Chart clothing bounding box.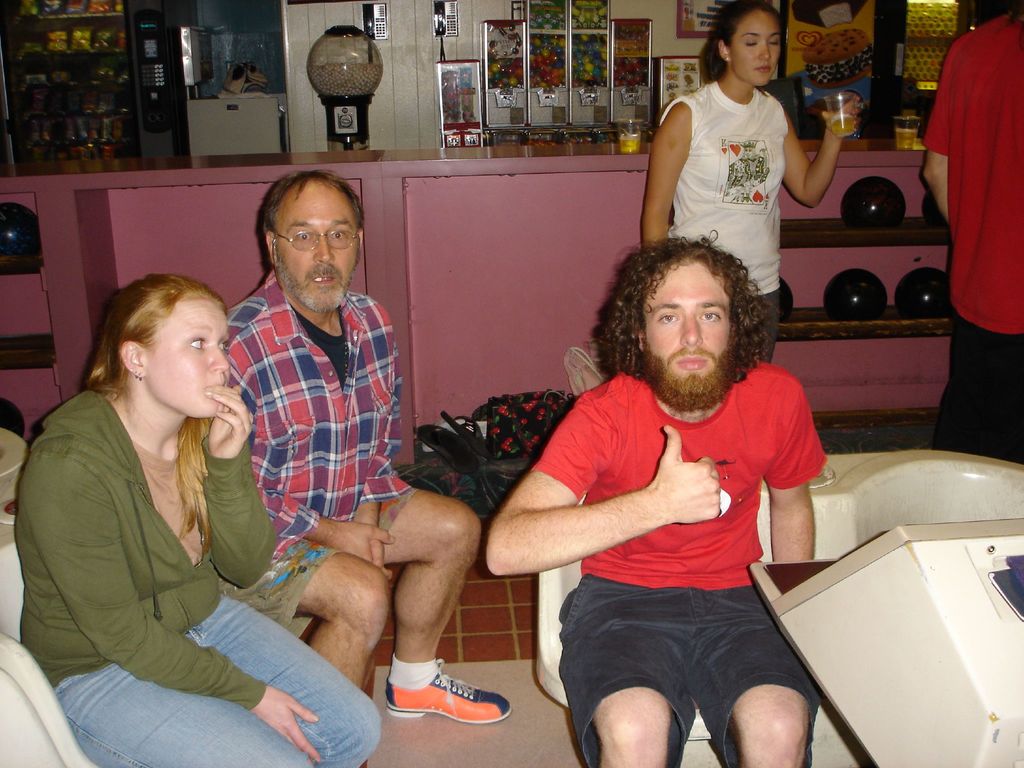
Charted: bbox=(226, 264, 417, 637).
